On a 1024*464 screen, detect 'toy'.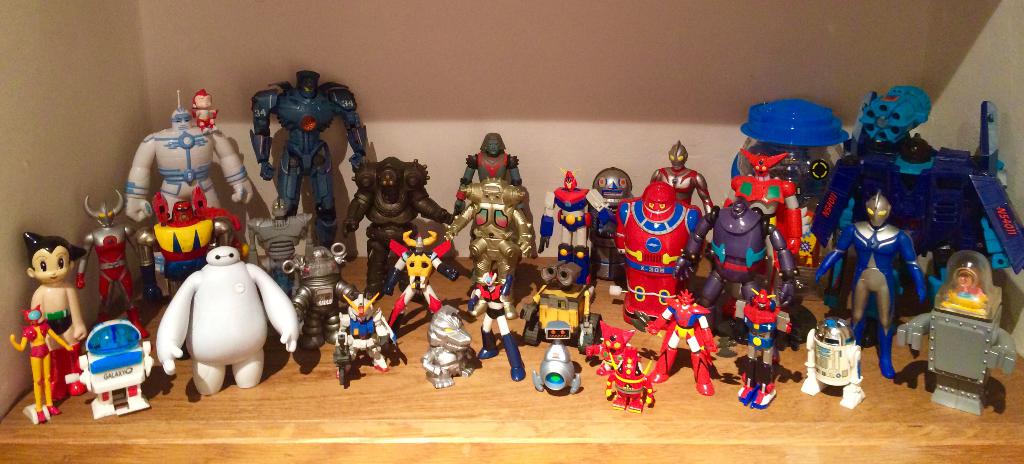
150,184,247,298.
